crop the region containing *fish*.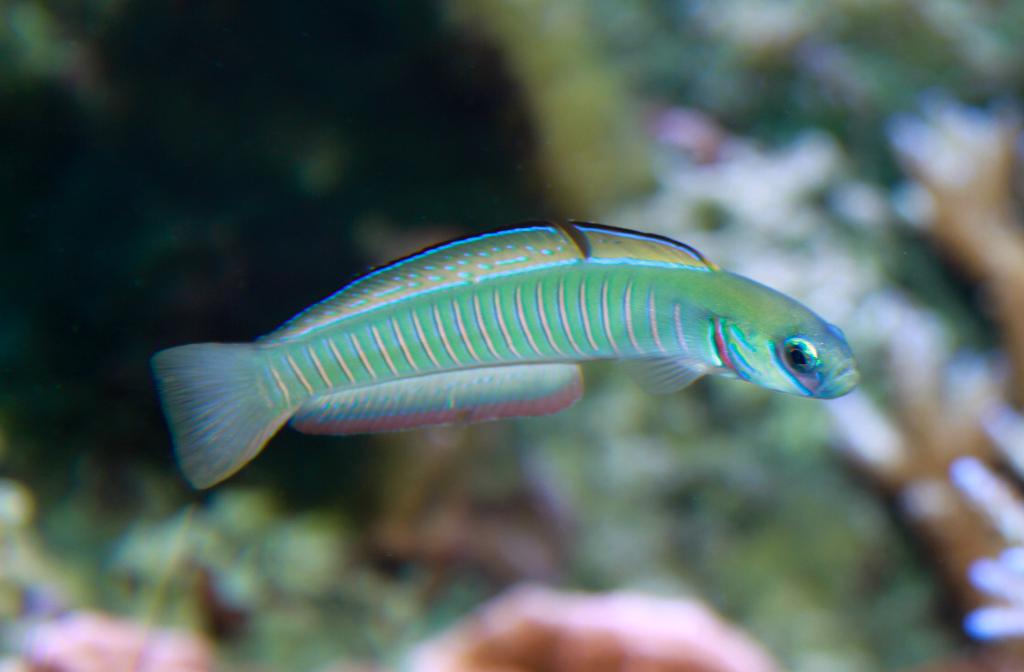
Crop region: locate(147, 216, 849, 473).
